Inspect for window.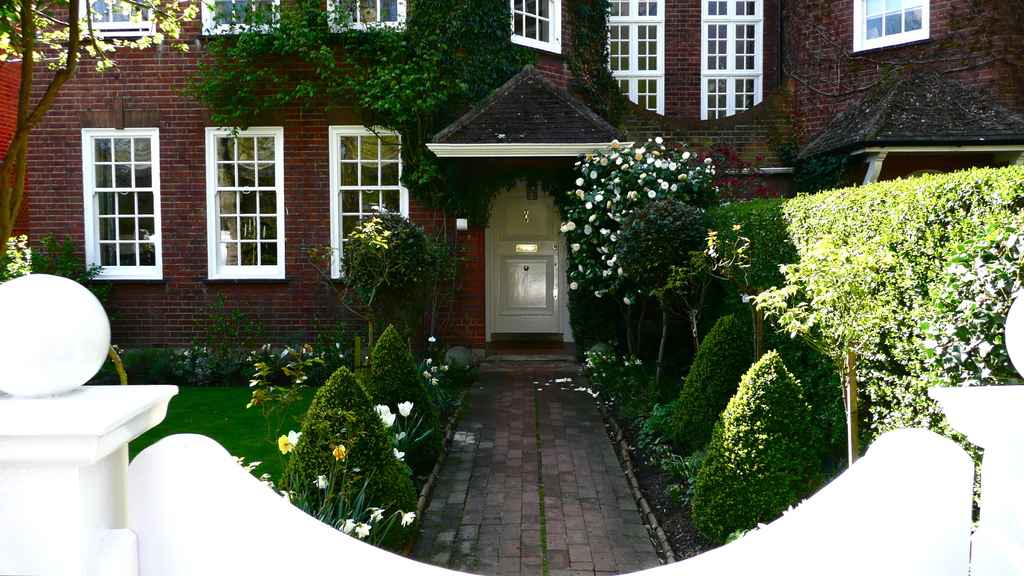
Inspection: (78, 111, 166, 281).
